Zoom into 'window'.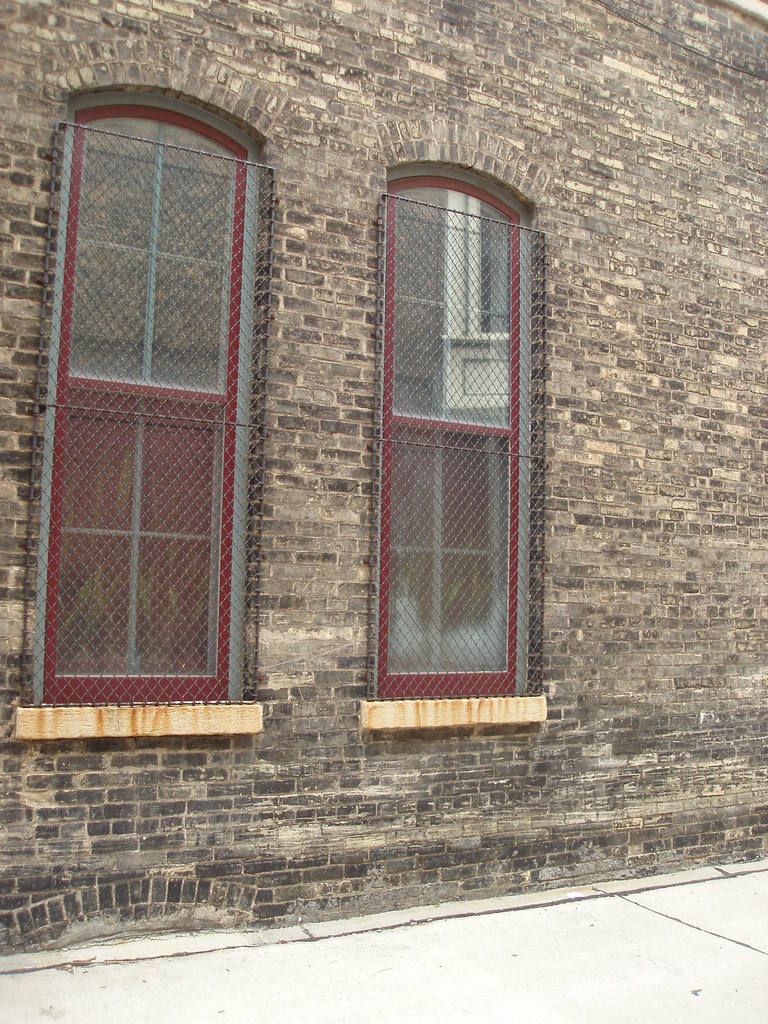
Zoom target: [6,85,274,746].
